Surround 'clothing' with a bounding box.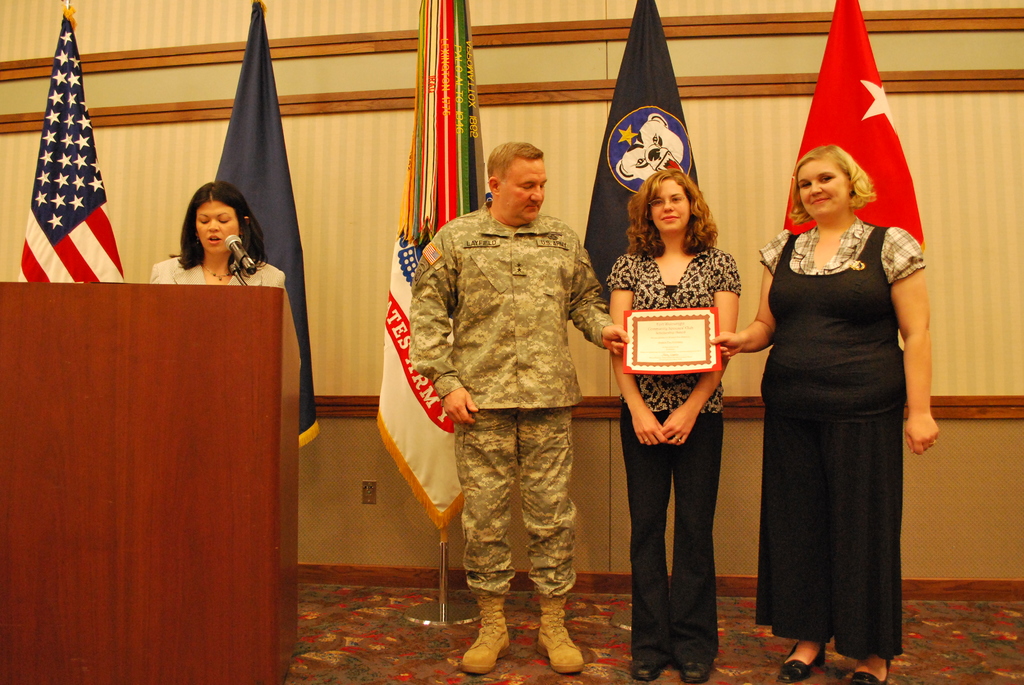
box(611, 242, 749, 664).
